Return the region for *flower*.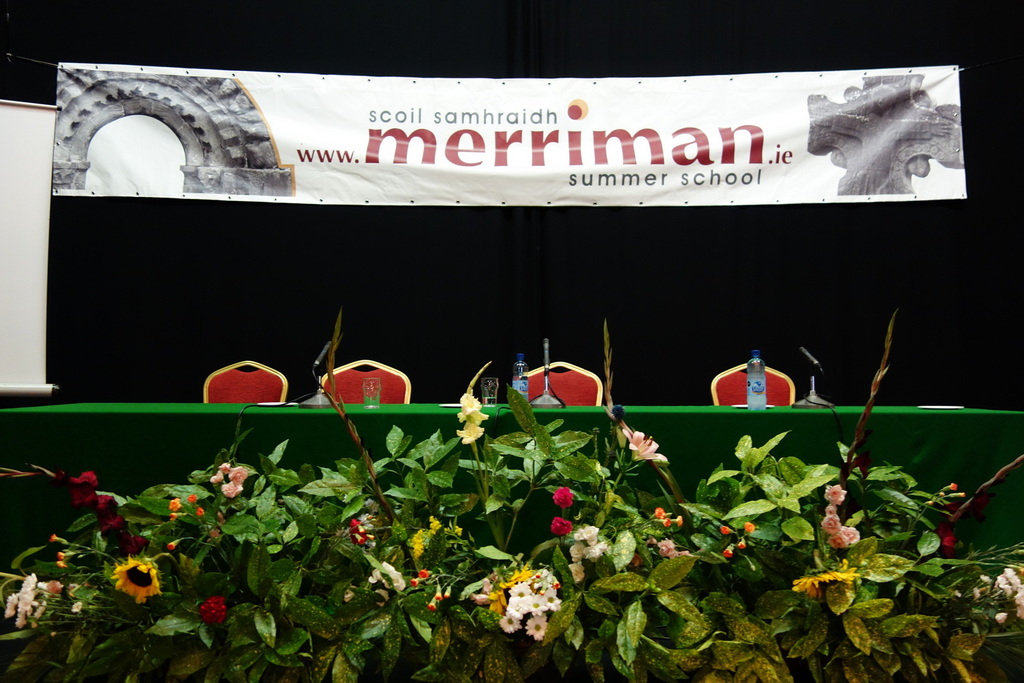
select_region(4, 571, 42, 631).
